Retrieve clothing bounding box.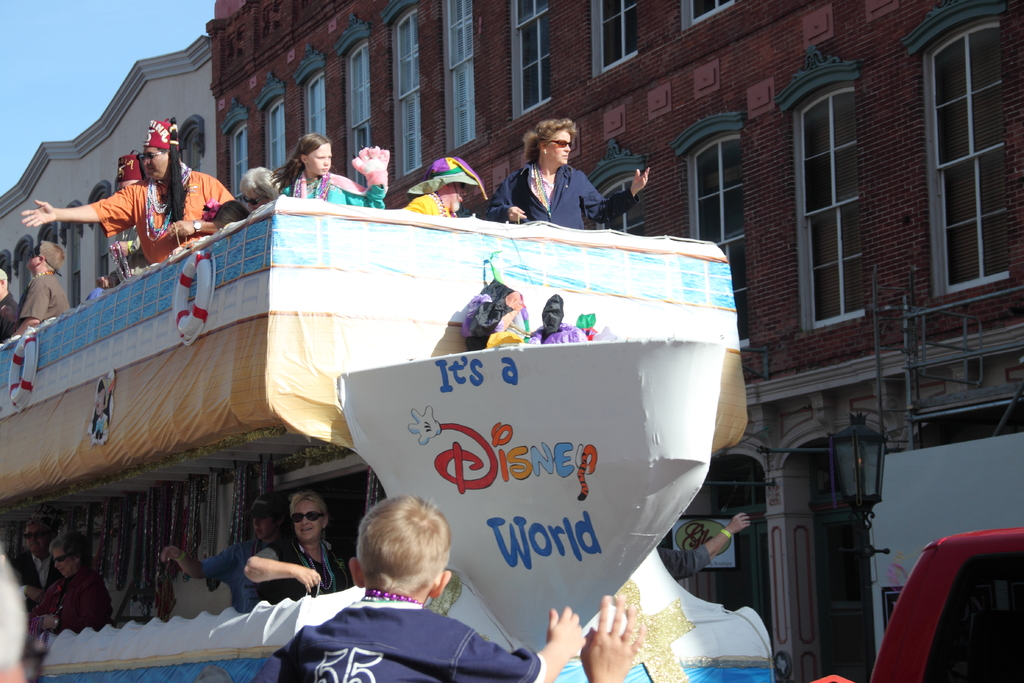
Bounding box: left=271, top=607, right=545, bottom=682.
